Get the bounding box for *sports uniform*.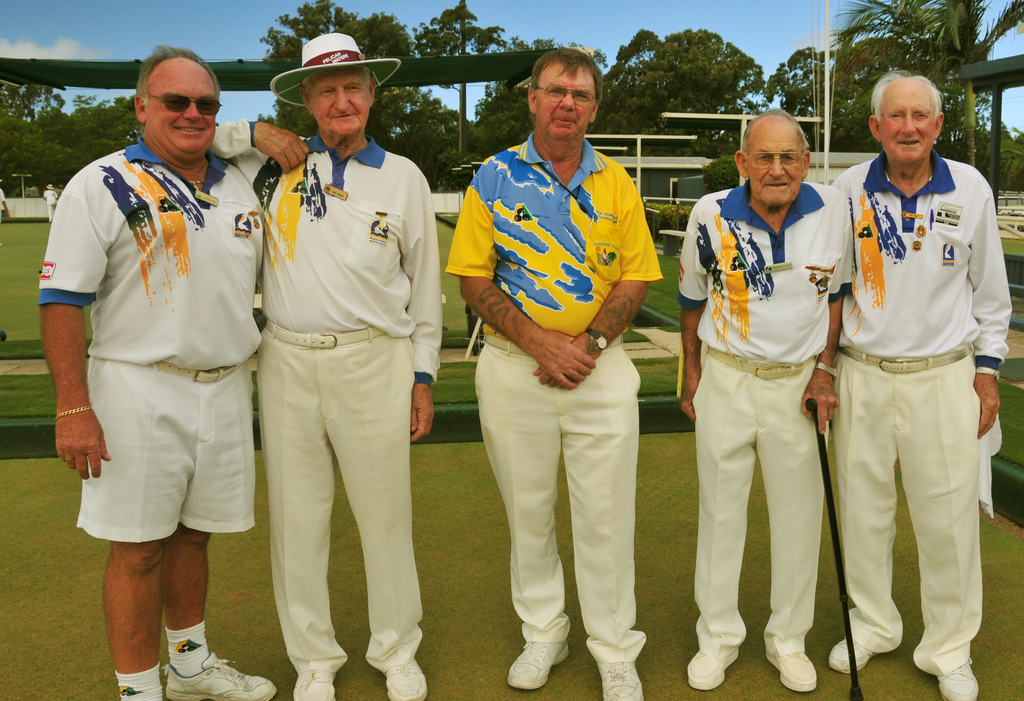
<region>206, 138, 449, 672</region>.
